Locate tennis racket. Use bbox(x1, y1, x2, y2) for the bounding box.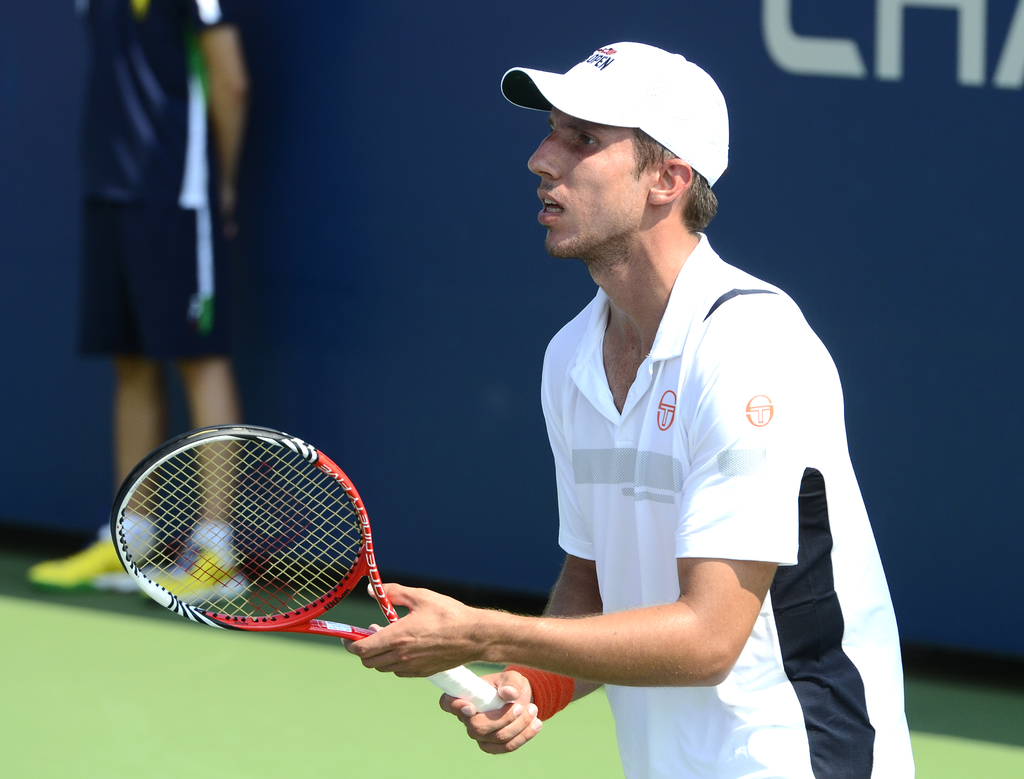
bbox(108, 420, 511, 712).
